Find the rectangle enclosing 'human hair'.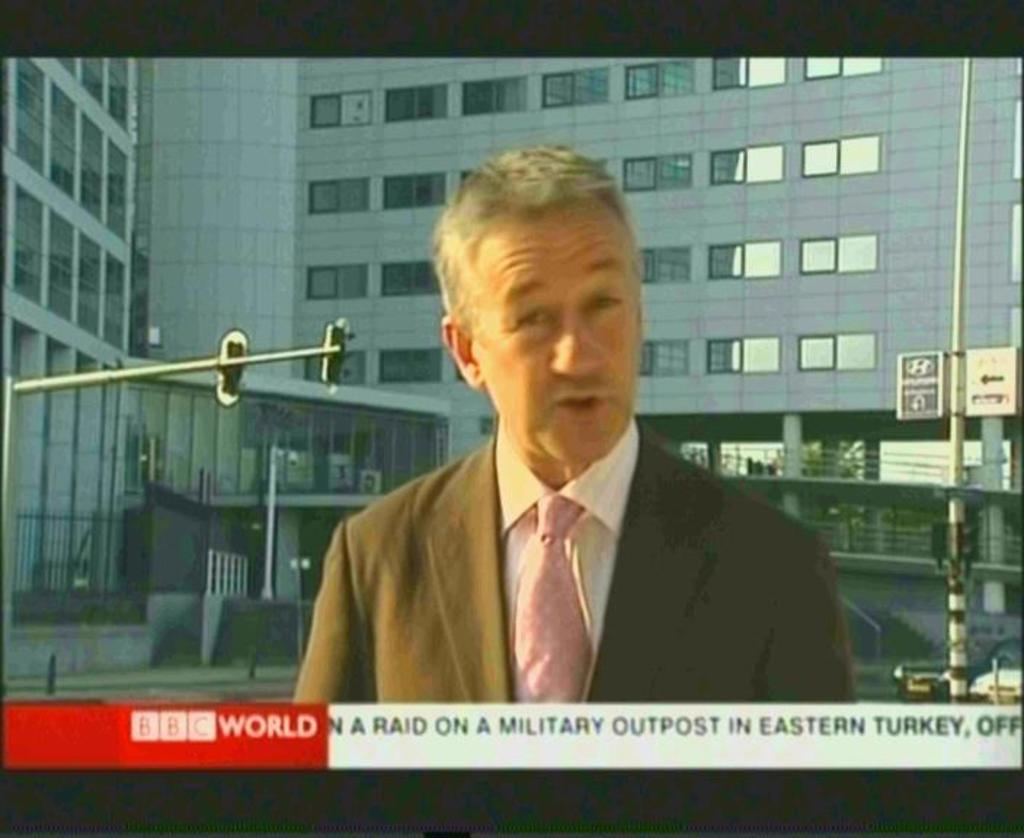
(429,148,625,387).
